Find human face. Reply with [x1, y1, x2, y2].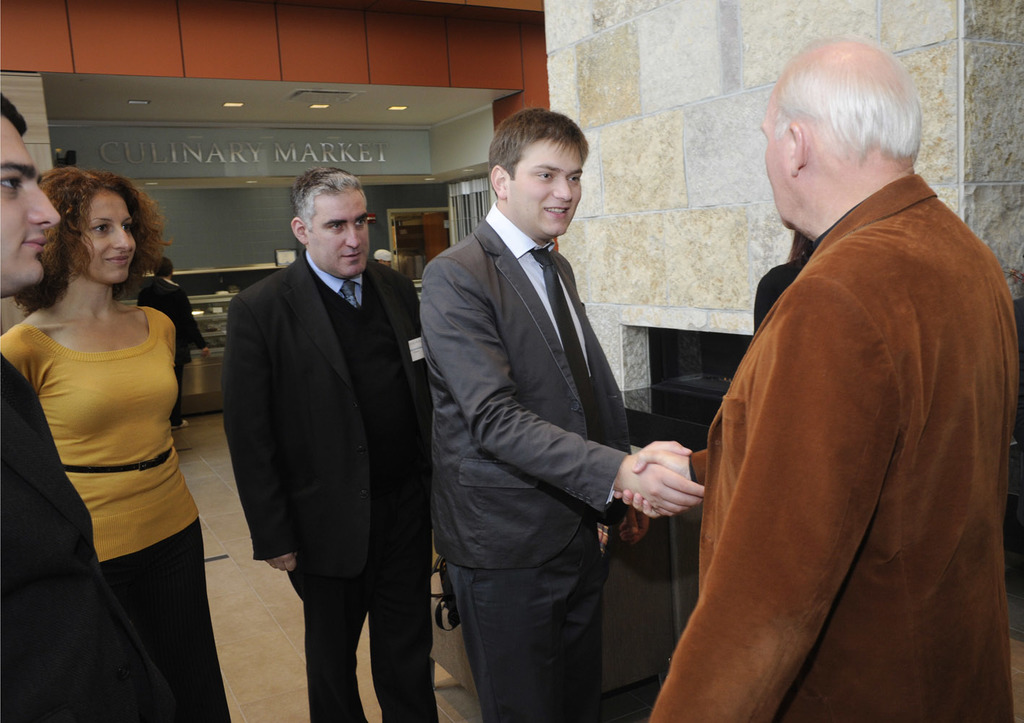
[510, 143, 578, 238].
